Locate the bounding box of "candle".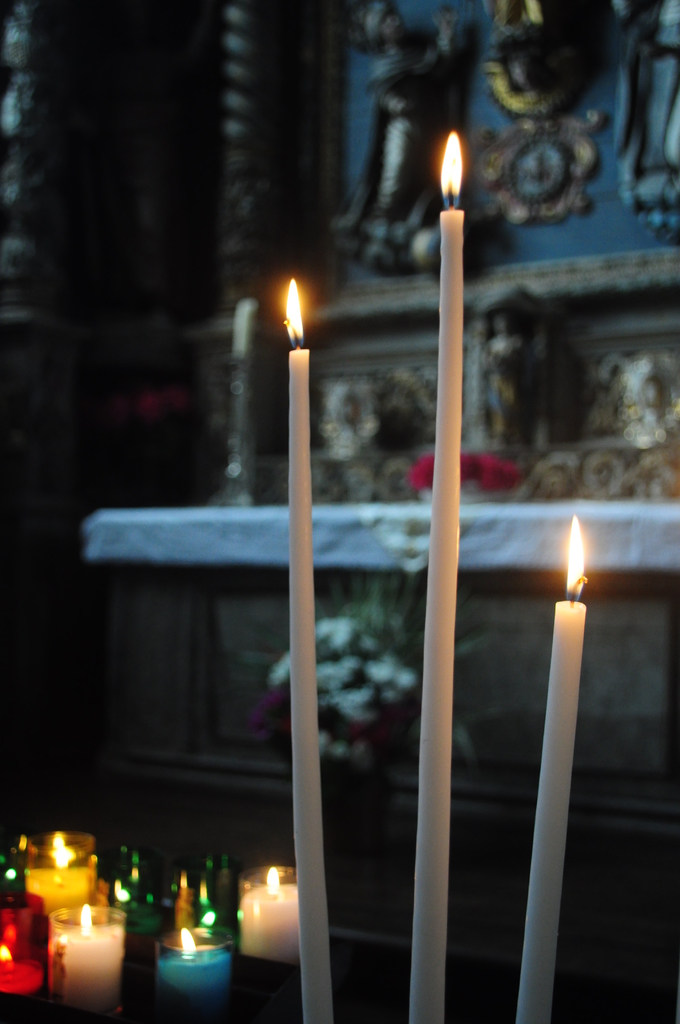
Bounding box: (290, 274, 334, 1023).
